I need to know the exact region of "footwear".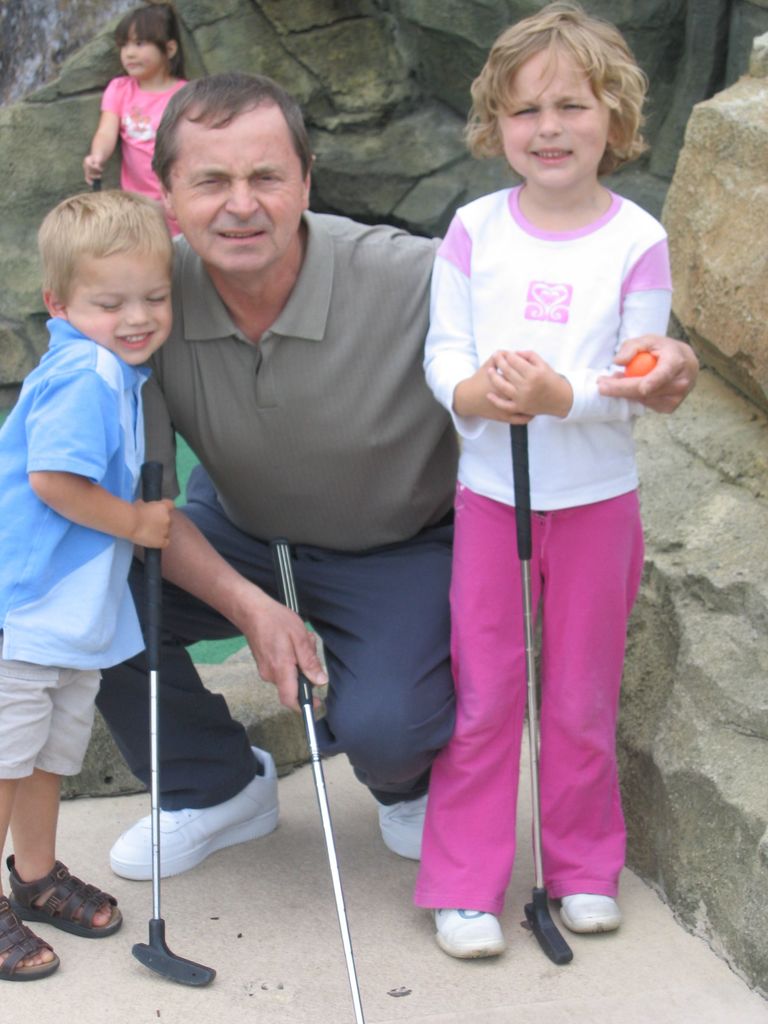
Region: 105, 744, 278, 881.
